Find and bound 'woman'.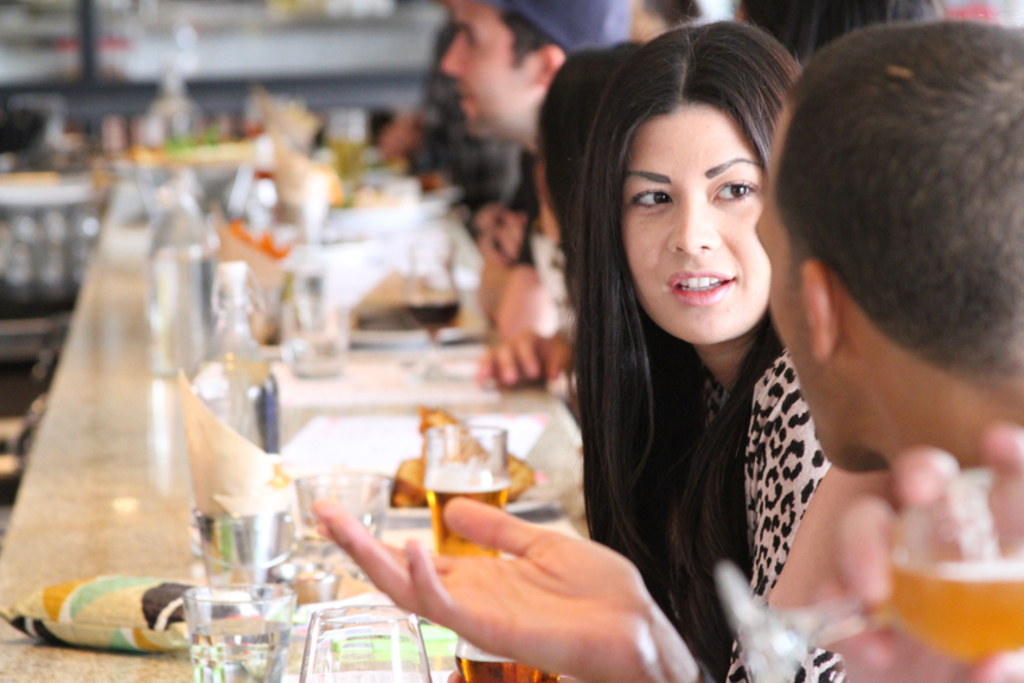
Bound: 511, 5, 907, 682.
